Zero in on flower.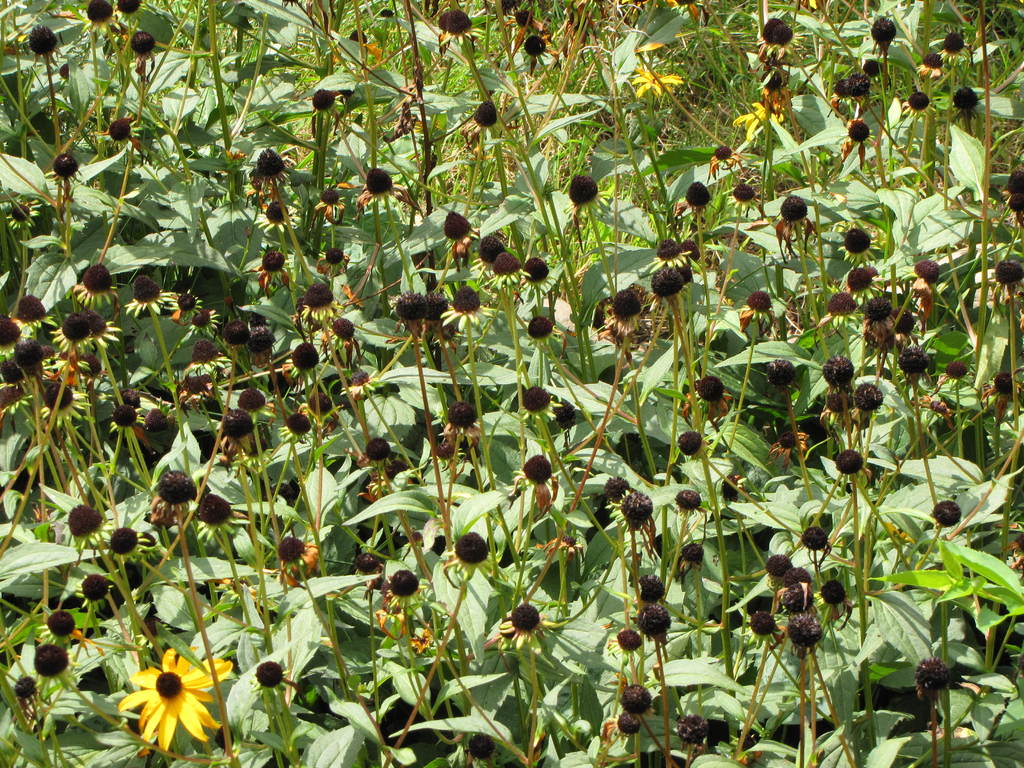
Zeroed in: [left=112, top=662, right=219, bottom=740].
